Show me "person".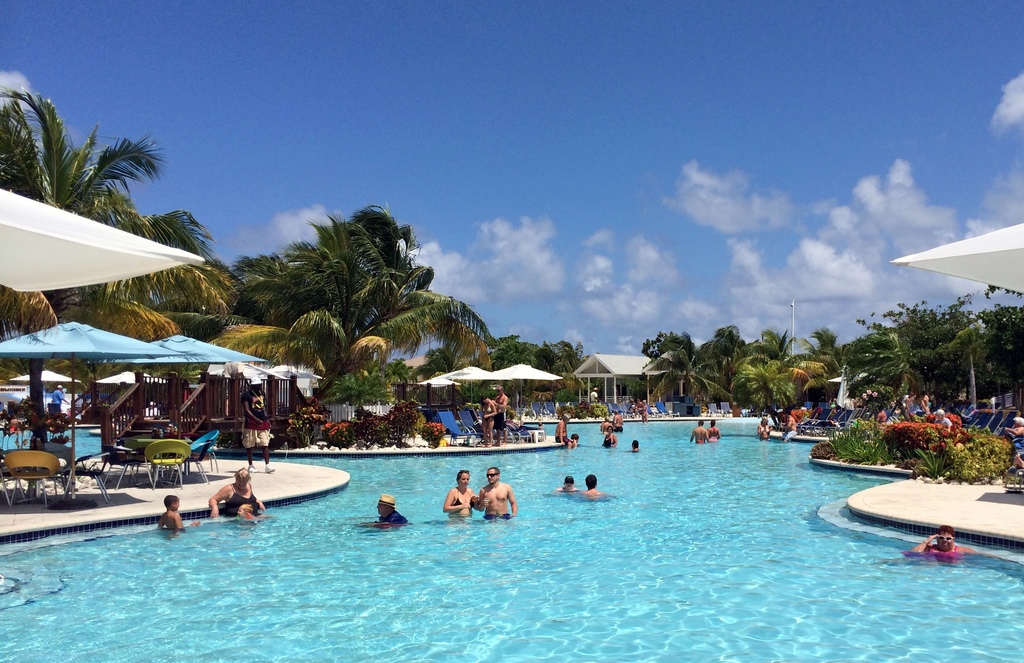
"person" is here: (x1=600, y1=416, x2=609, y2=434).
